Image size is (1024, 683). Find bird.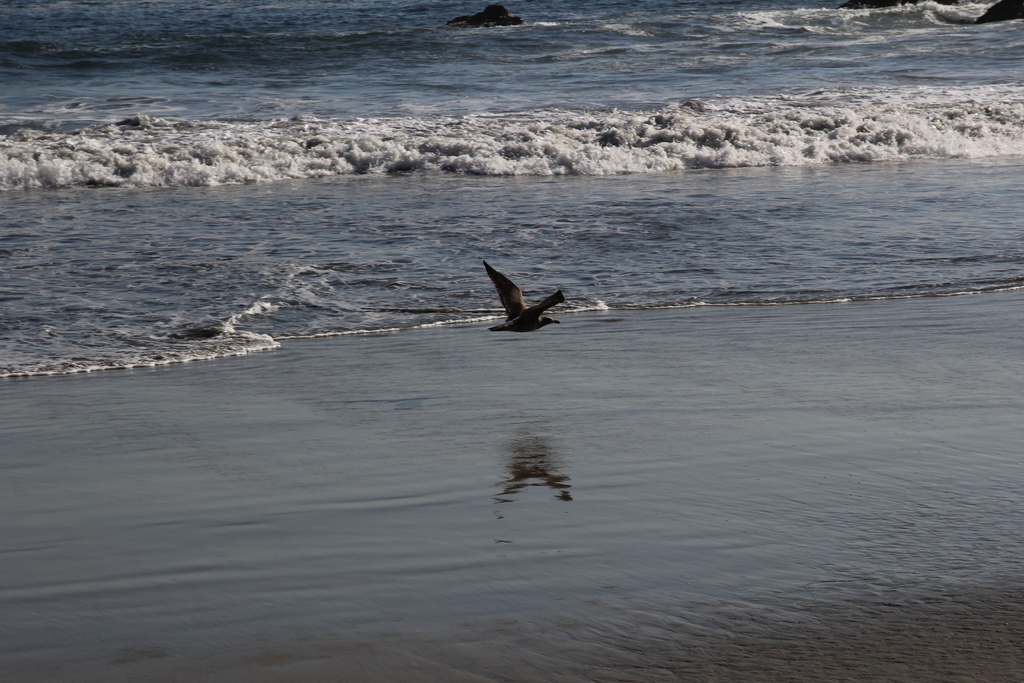
471, 253, 584, 330.
